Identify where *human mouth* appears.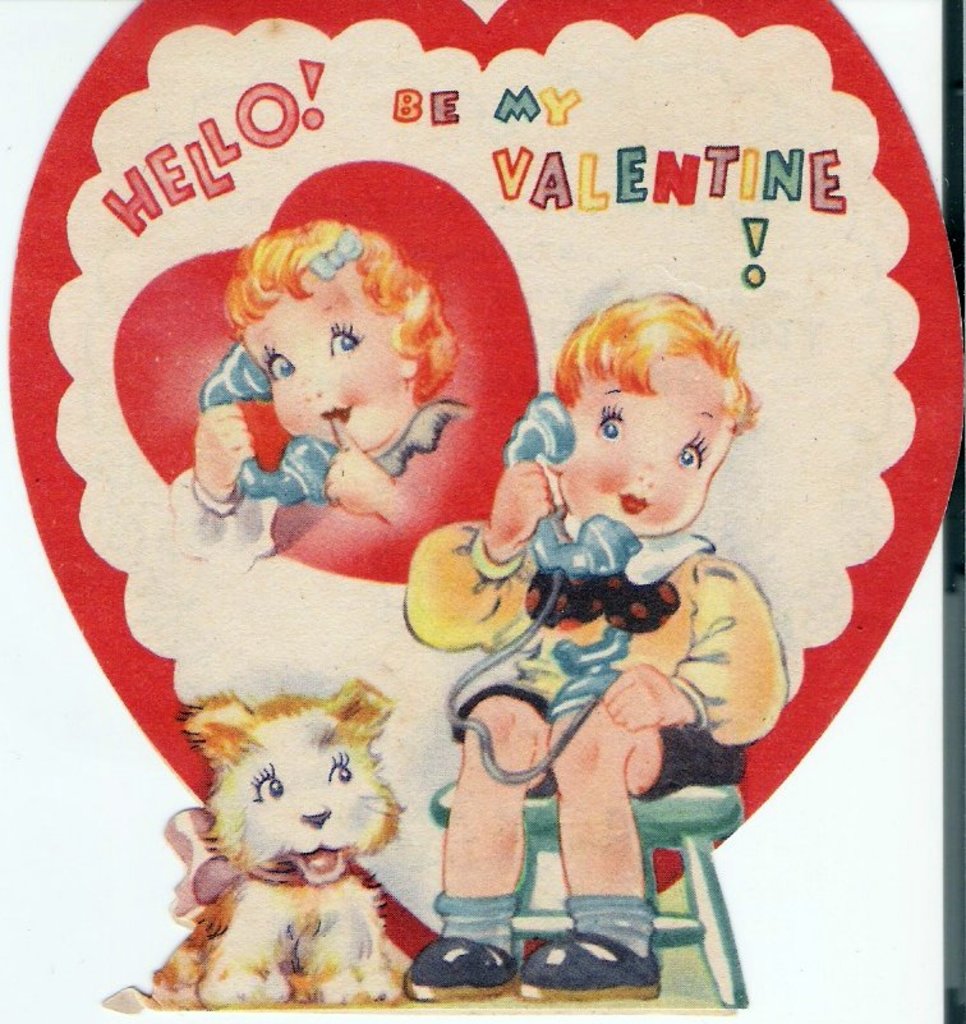
Appears at BBox(316, 404, 349, 426).
